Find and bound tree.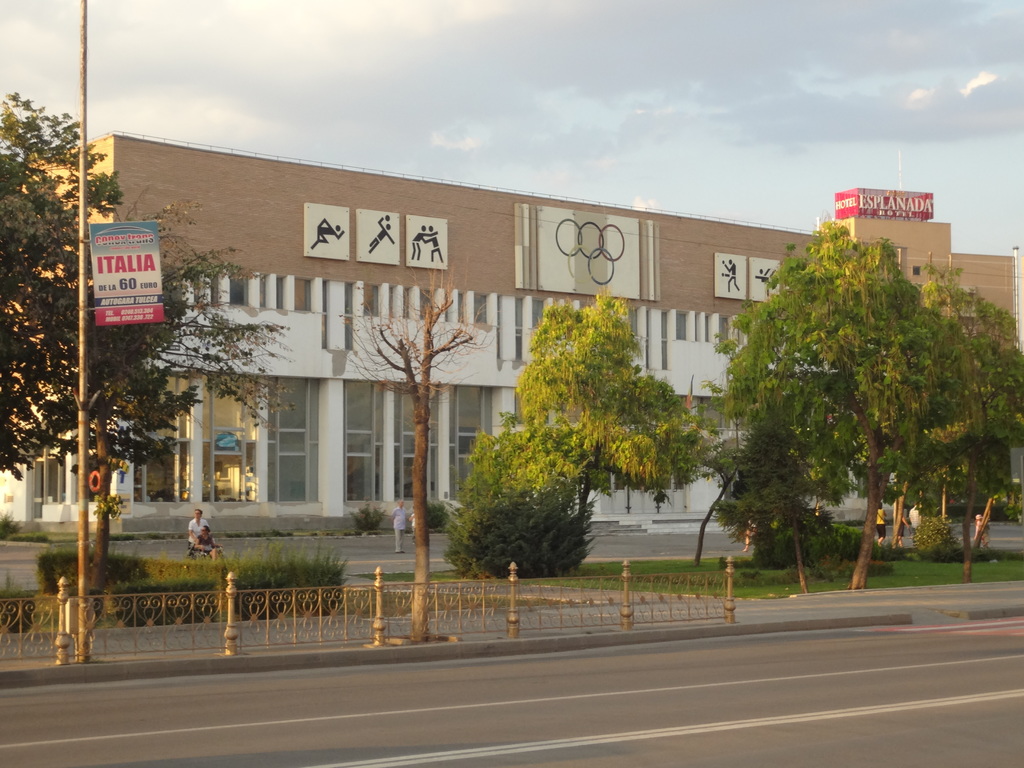
Bound: <bbox>438, 394, 600, 579</bbox>.
